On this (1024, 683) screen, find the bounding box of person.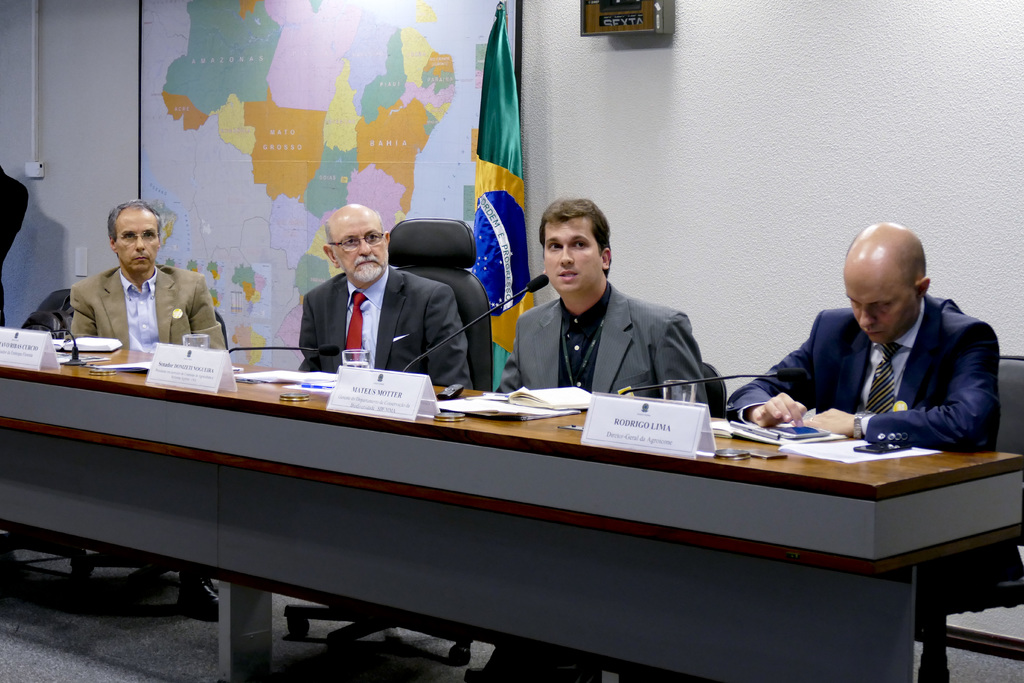
Bounding box: (x1=68, y1=200, x2=225, y2=349).
